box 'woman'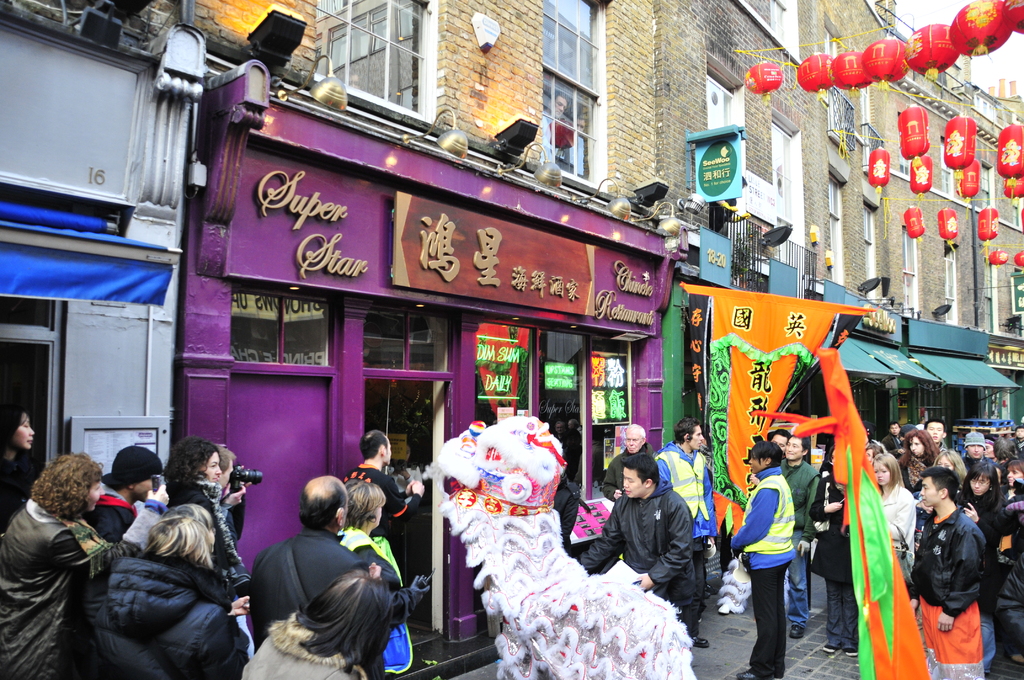
box(80, 515, 250, 679)
